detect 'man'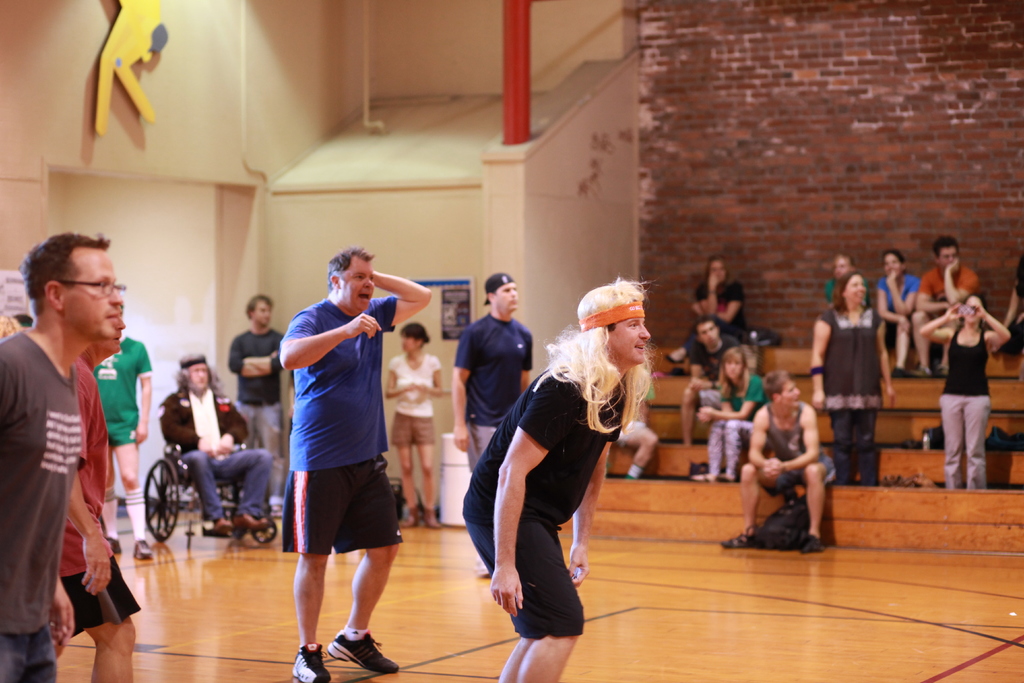
region(463, 284, 656, 682)
